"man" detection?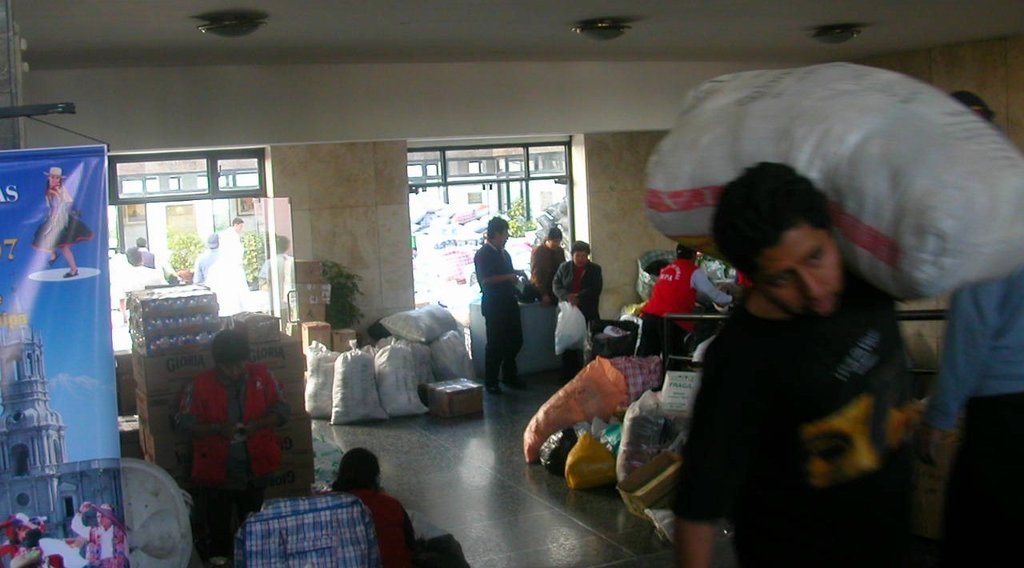
{"left": 668, "top": 135, "right": 955, "bottom": 554}
